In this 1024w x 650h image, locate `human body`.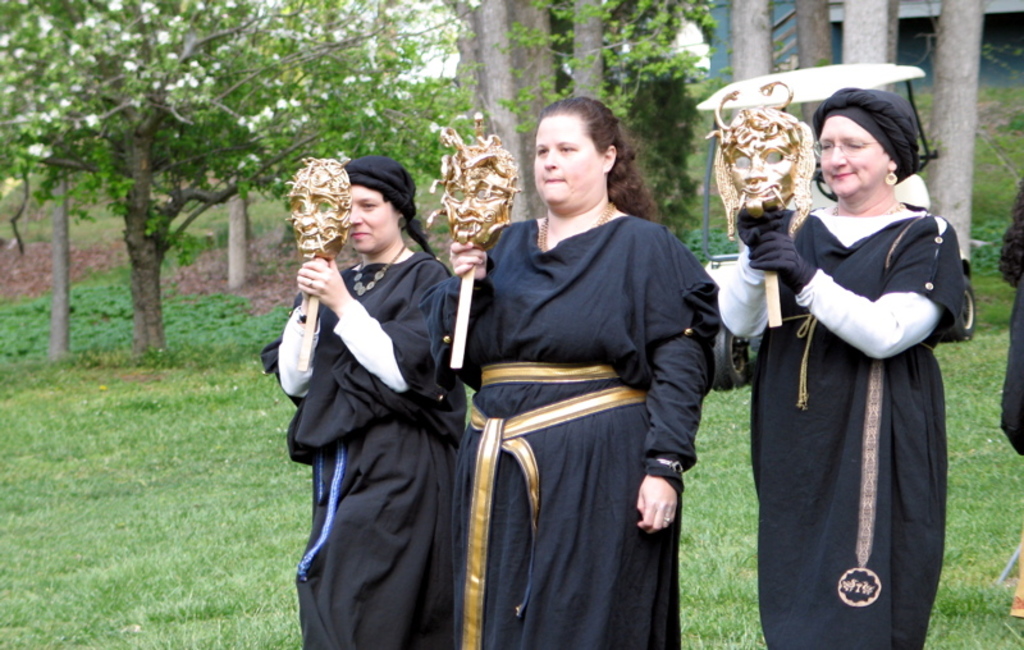
Bounding box: detection(724, 197, 966, 646).
